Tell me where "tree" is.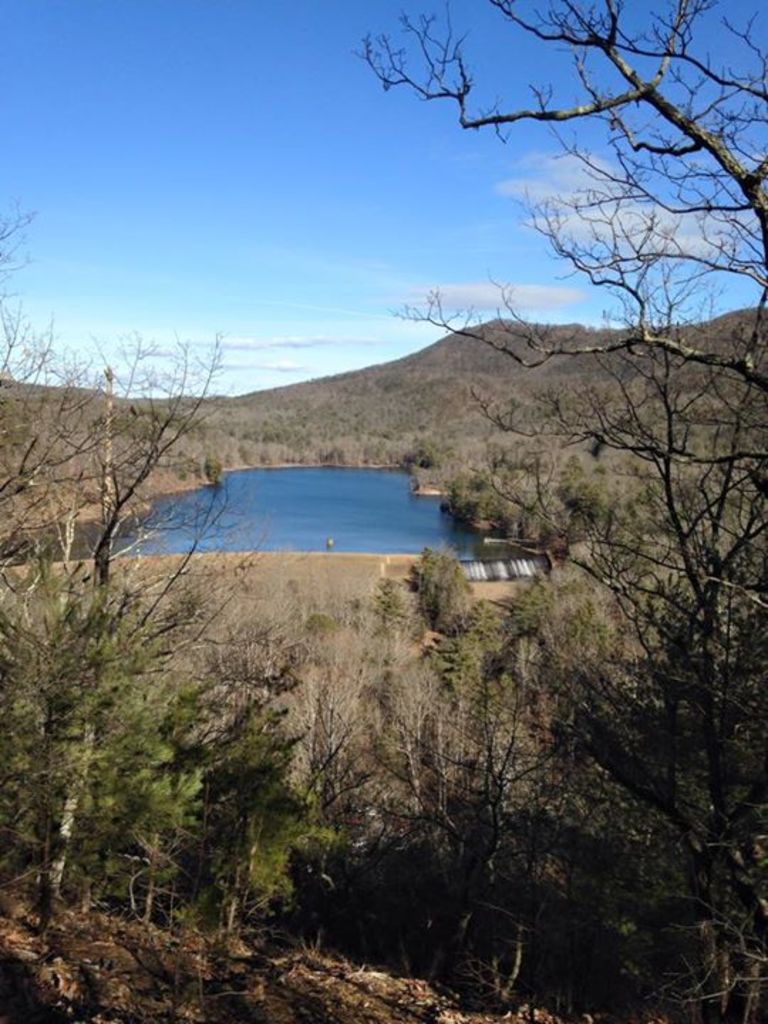
"tree" is at l=363, t=0, r=767, b=508.
